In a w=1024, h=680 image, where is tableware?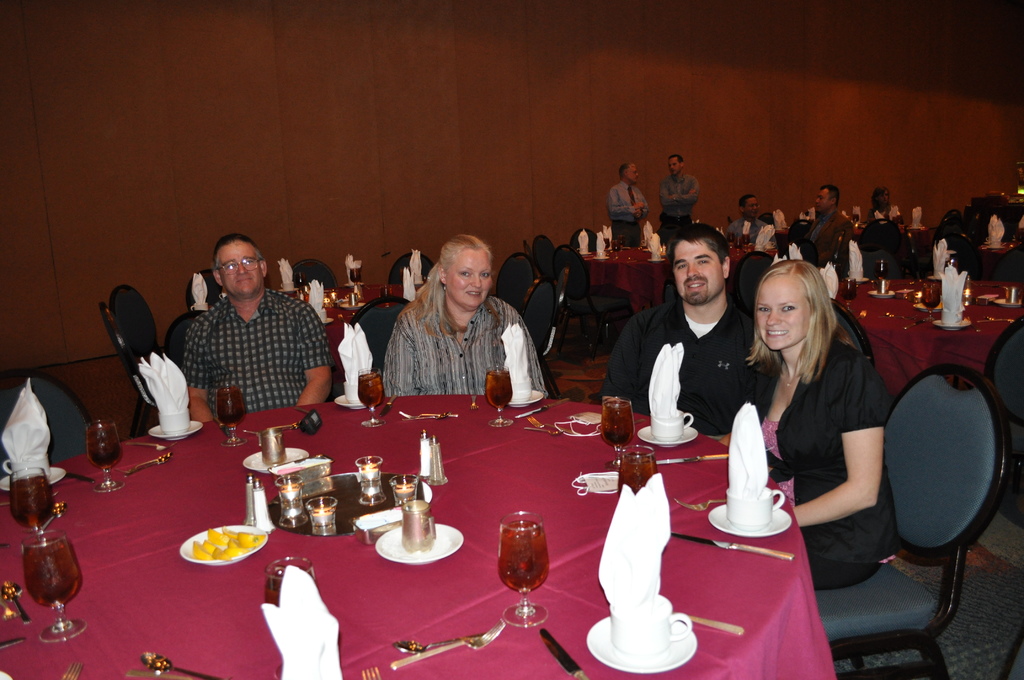
bbox=[335, 394, 368, 413].
